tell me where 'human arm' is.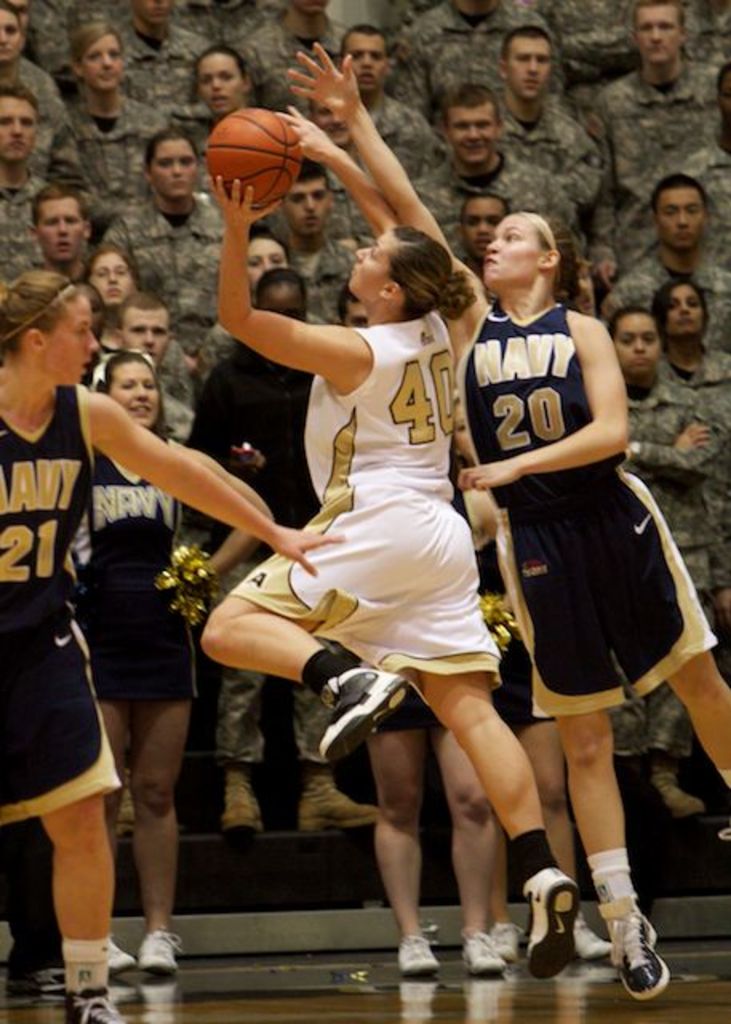
'human arm' is at l=56, t=106, r=90, b=203.
